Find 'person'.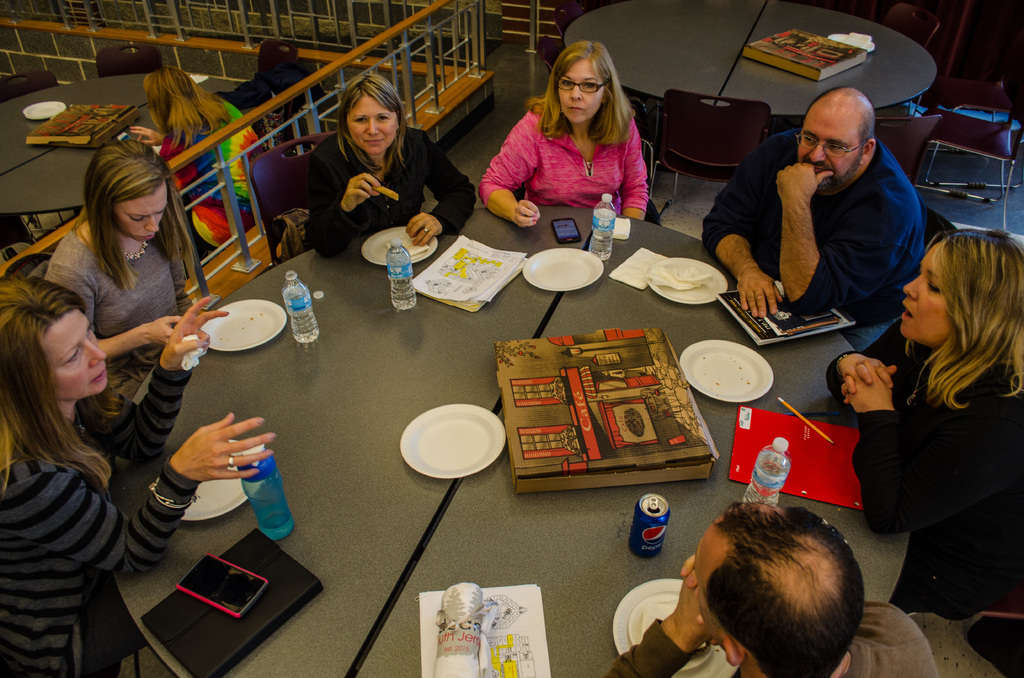
[left=300, top=67, right=474, bottom=261].
